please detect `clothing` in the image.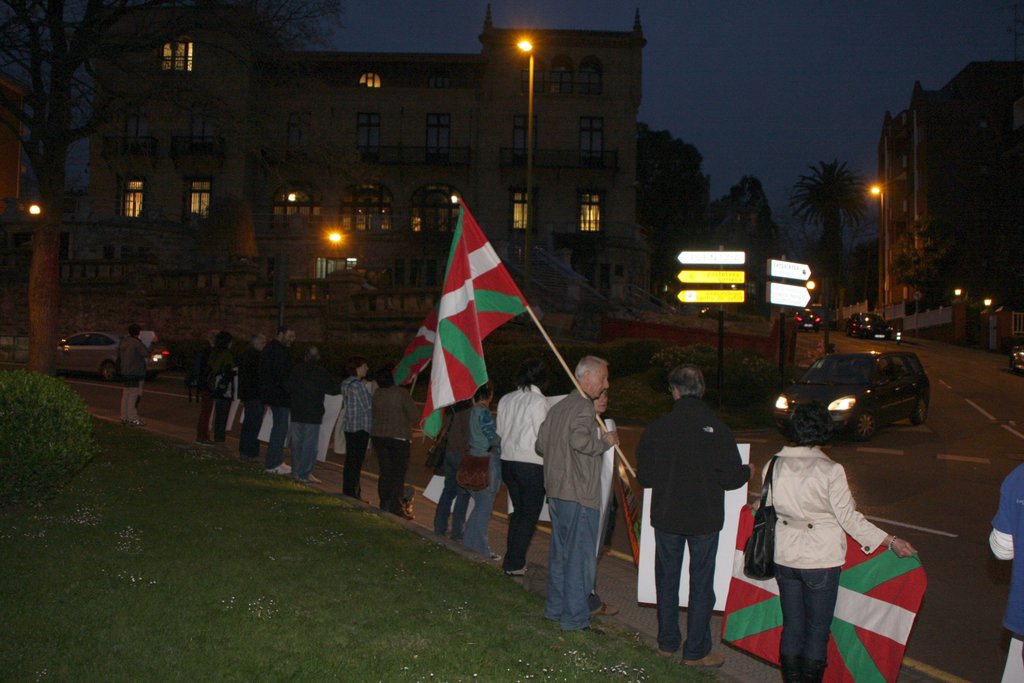
(left=199, top=350, right=220, bottom=445).
